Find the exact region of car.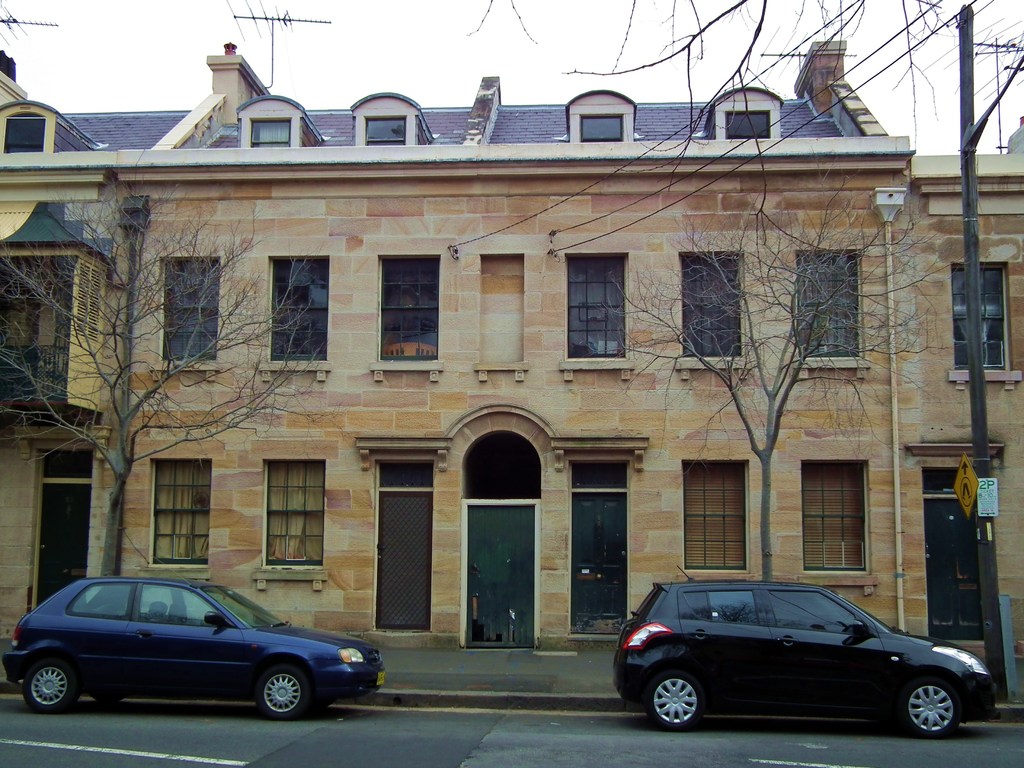
Exact region: region(2, 570, 388, 732).
